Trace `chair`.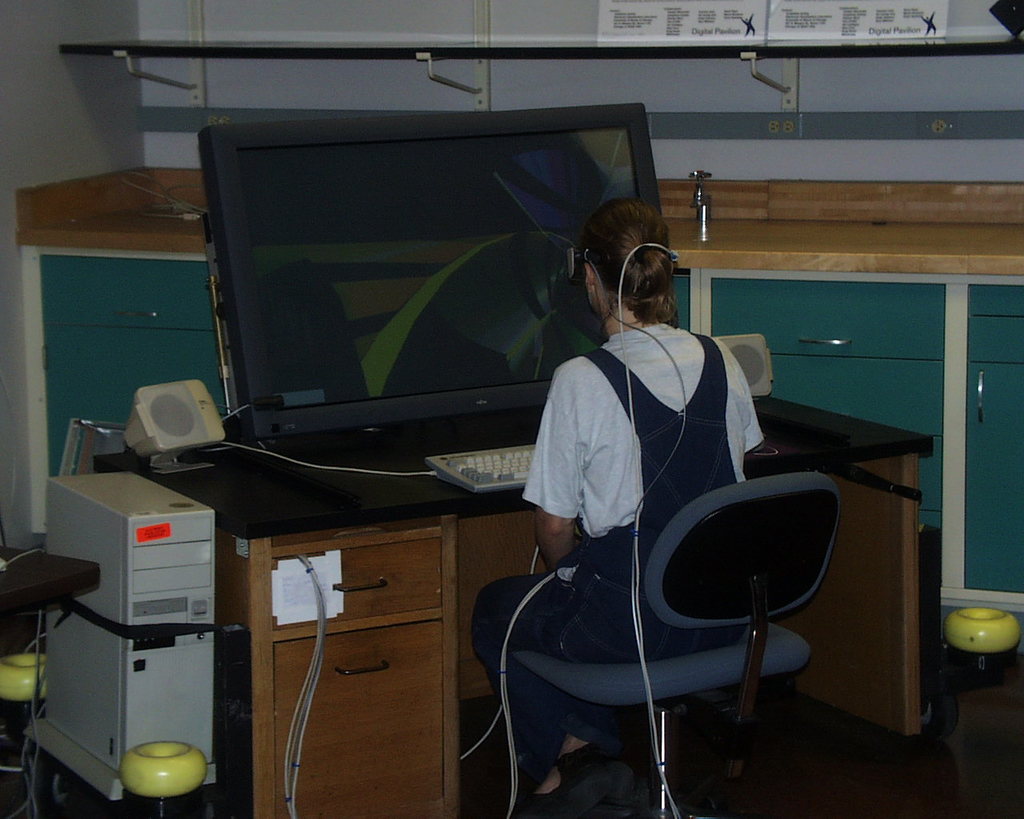
Traced to 478:406:799:818.
